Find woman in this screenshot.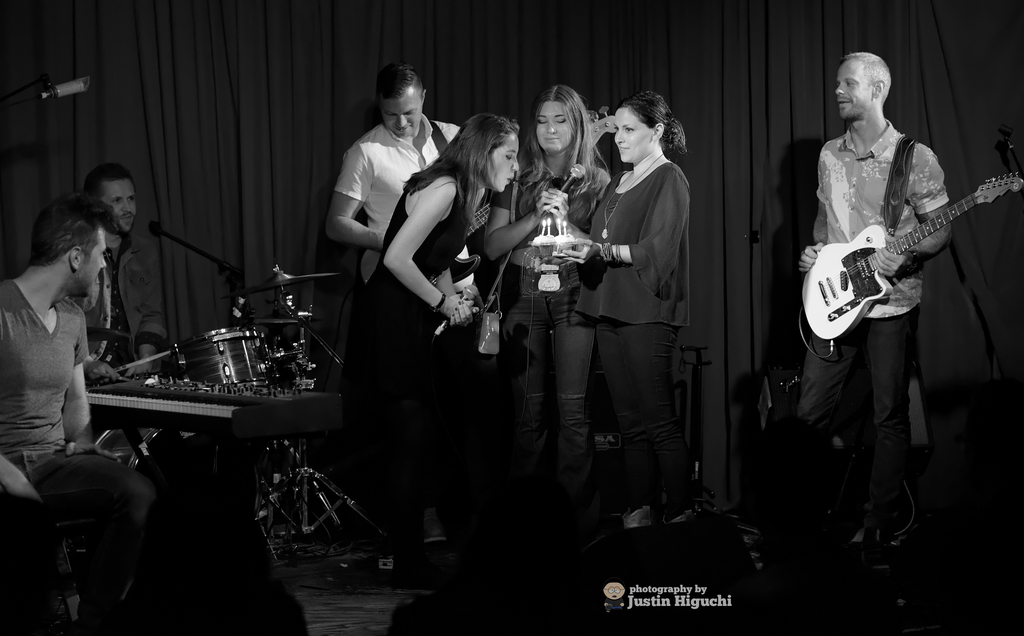
The bounding box for woman is 362 105 524 580.
